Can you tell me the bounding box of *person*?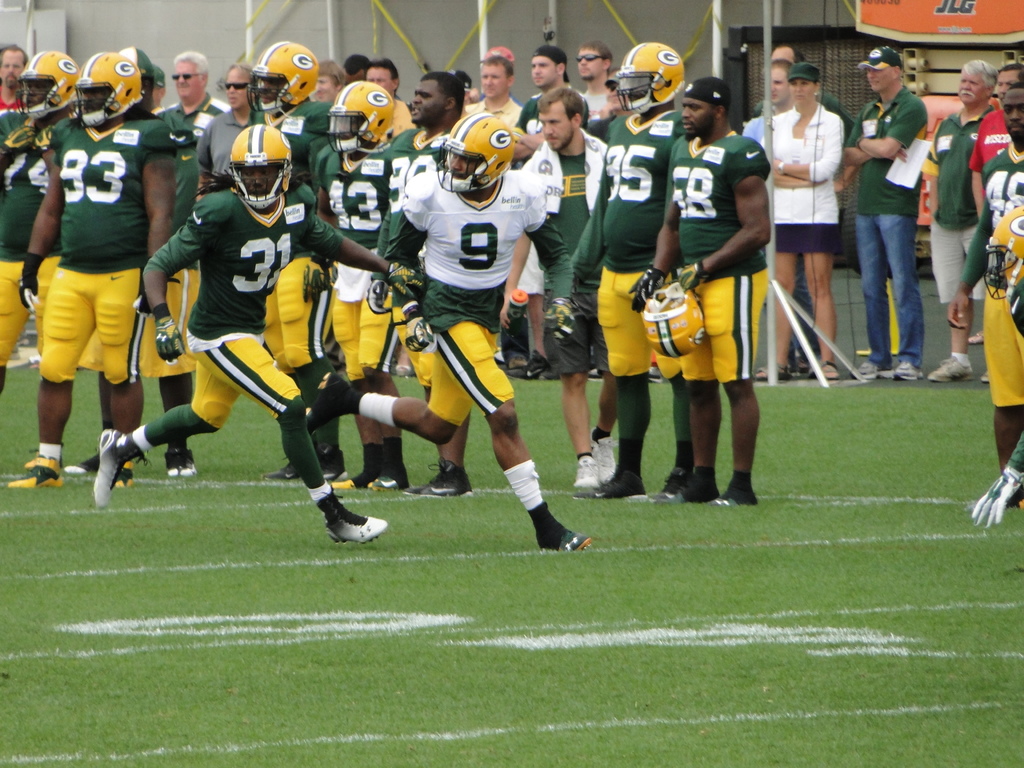
<region>152, 49, 237, 331</region>.
